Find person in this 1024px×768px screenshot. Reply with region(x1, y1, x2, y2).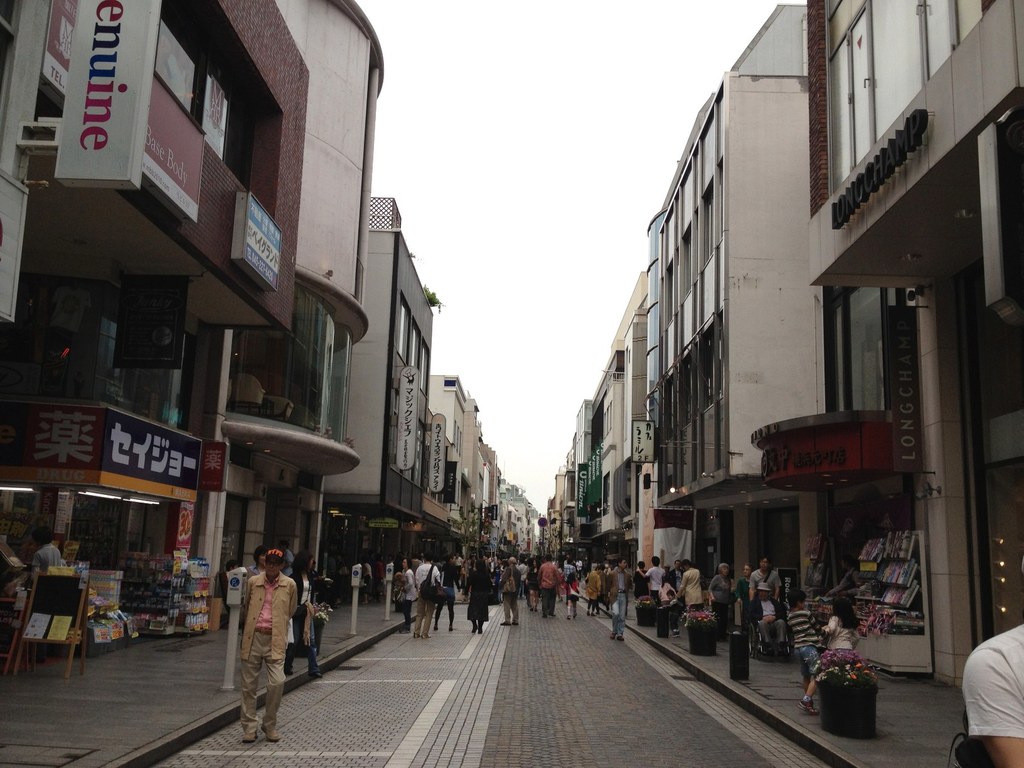
region(746, 552, 782, 612).
